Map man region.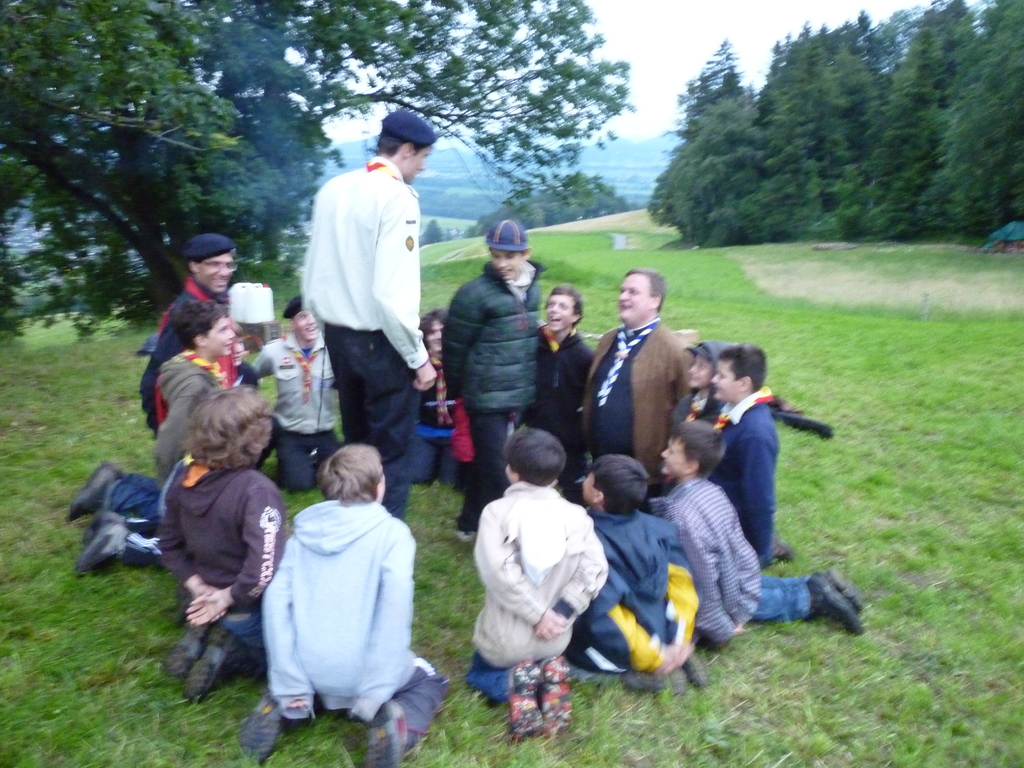
Mapped to (577, 268, 689, 515).
